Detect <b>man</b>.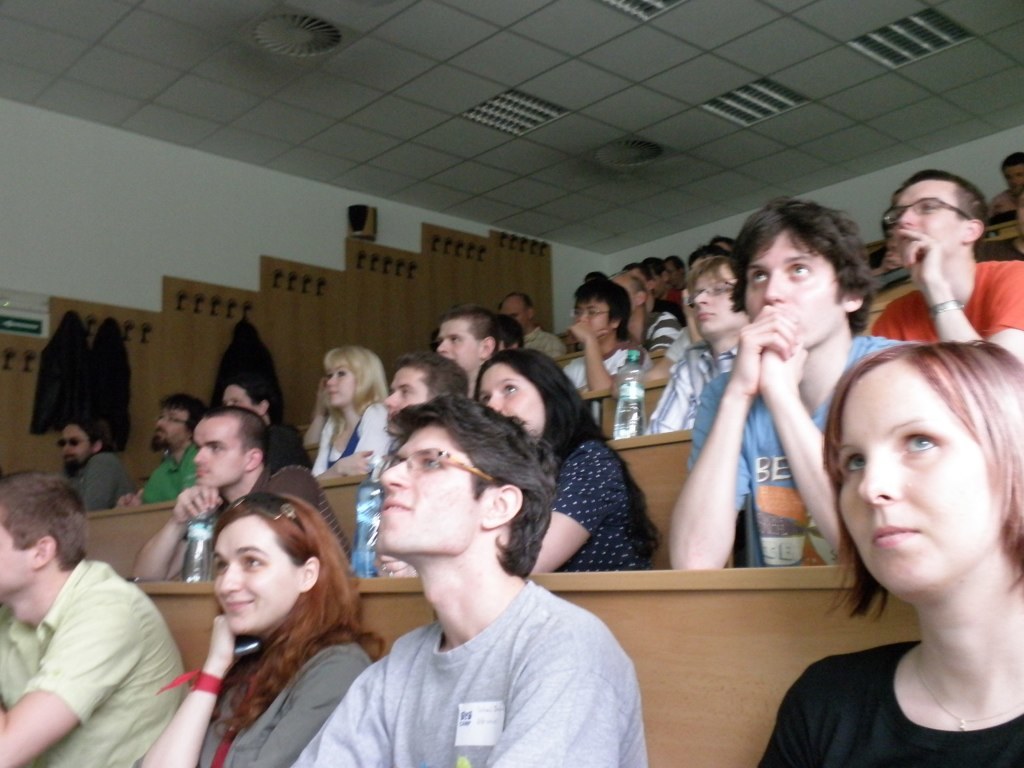
Detected at crop(563, 281, 631, 425).
